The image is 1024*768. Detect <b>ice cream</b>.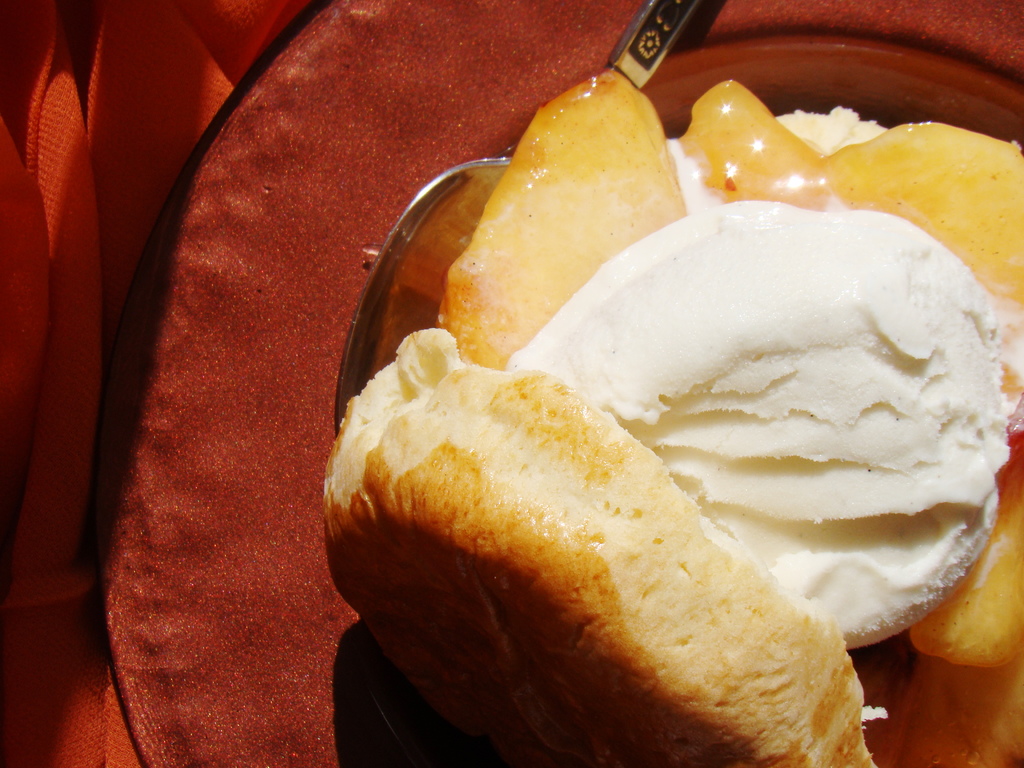
Detection: [504, 200, 1023, 652].
